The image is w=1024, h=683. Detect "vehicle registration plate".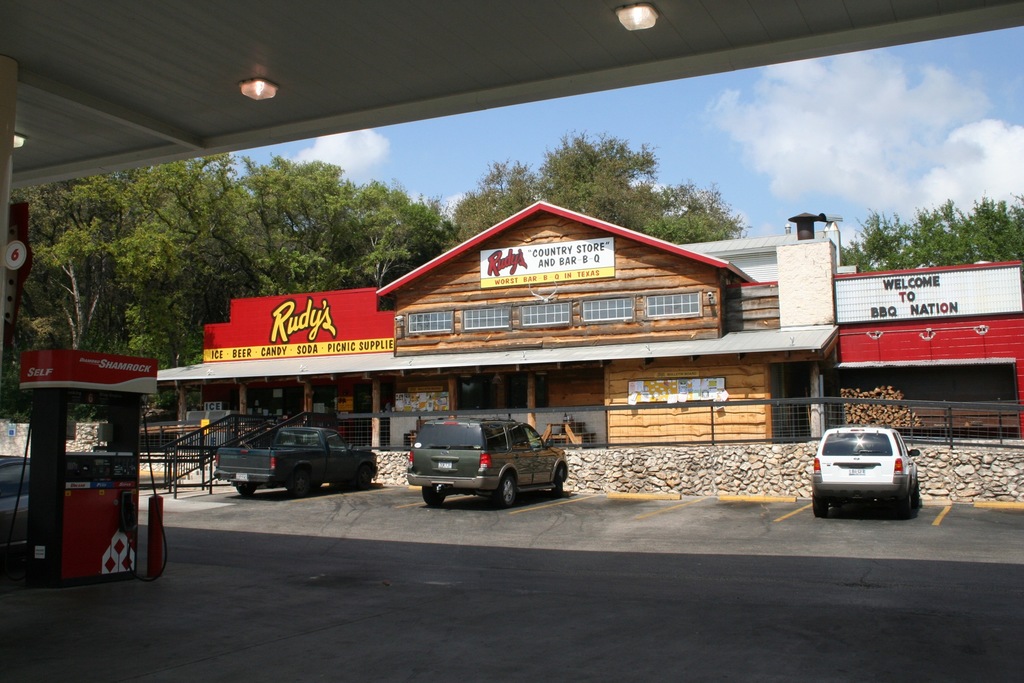
Detection: box=[849, 467, 865, 473].
